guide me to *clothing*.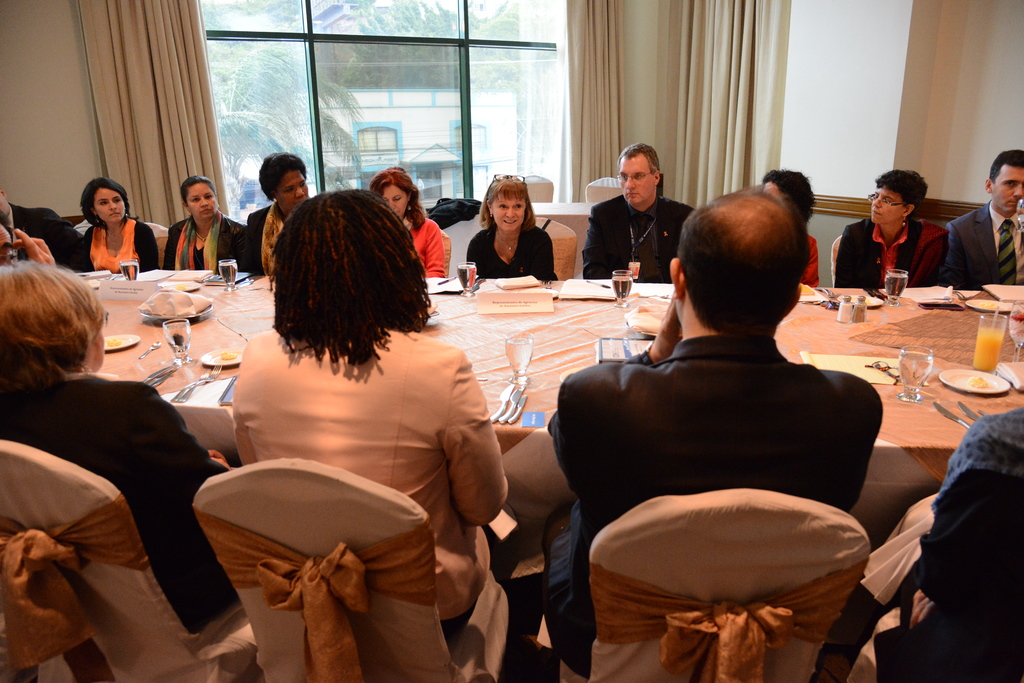
Guidance: box(582, 192, 693, 284).
